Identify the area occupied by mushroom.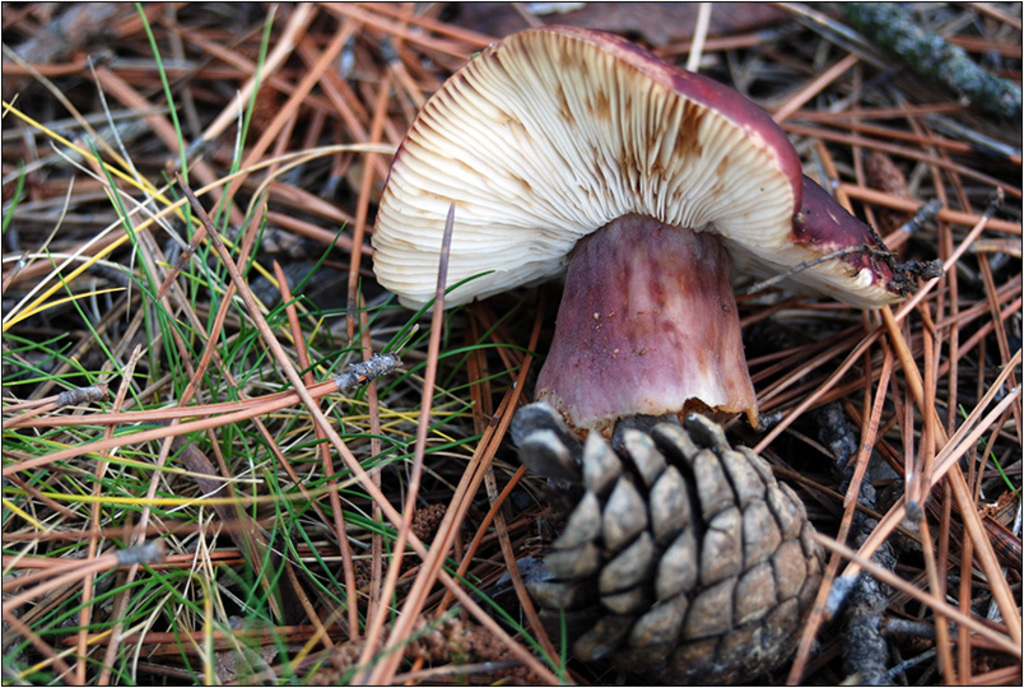
Area: rect(368, 25, 912, 429).
